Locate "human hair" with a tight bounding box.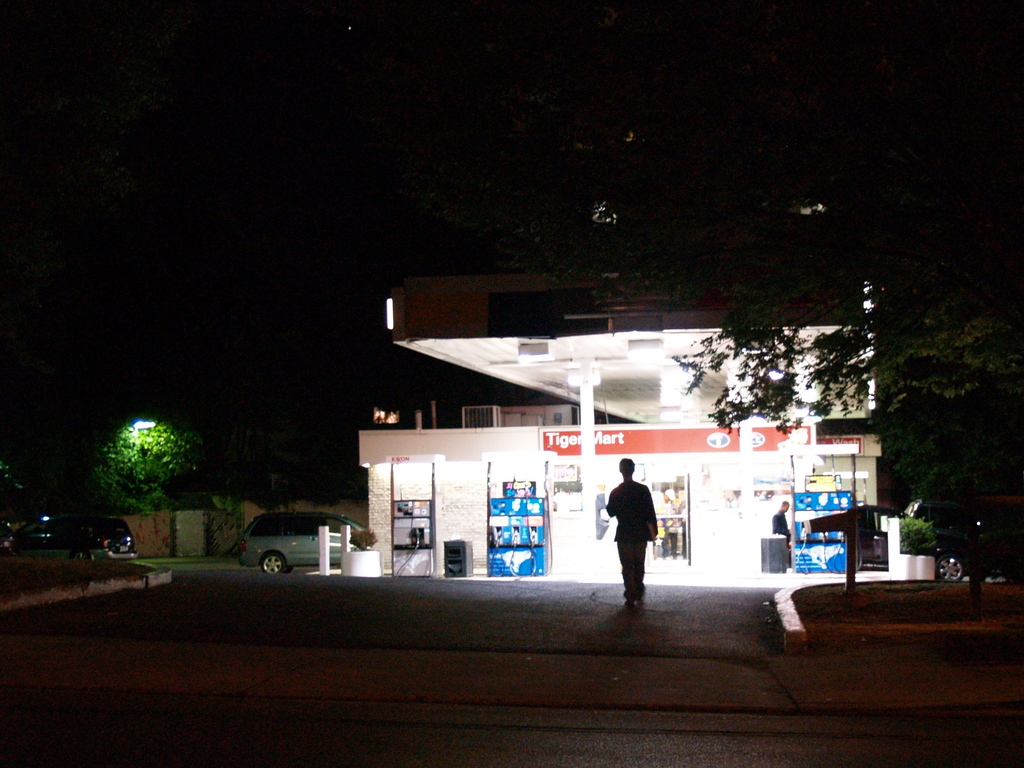
(x1=614, y1=460, x2=637, y2=474).
